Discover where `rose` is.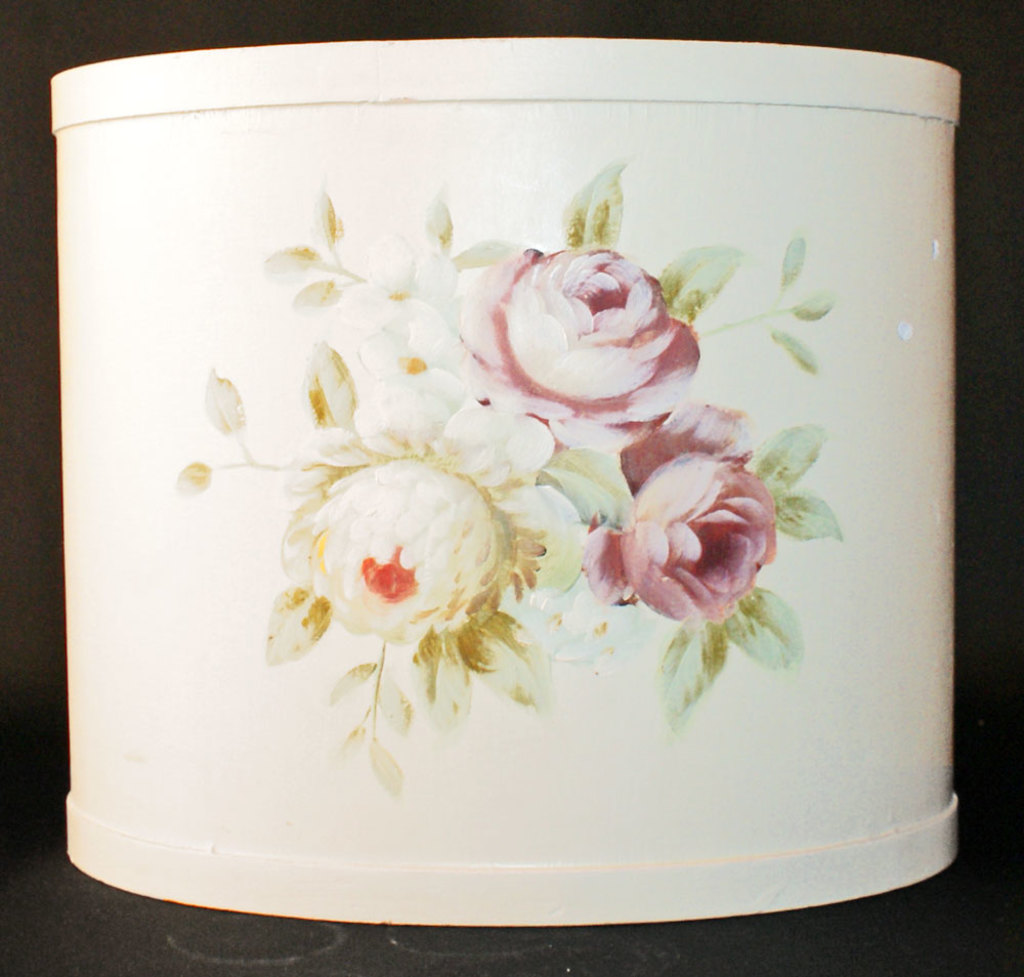
Discovered at 278:403:583:651.
